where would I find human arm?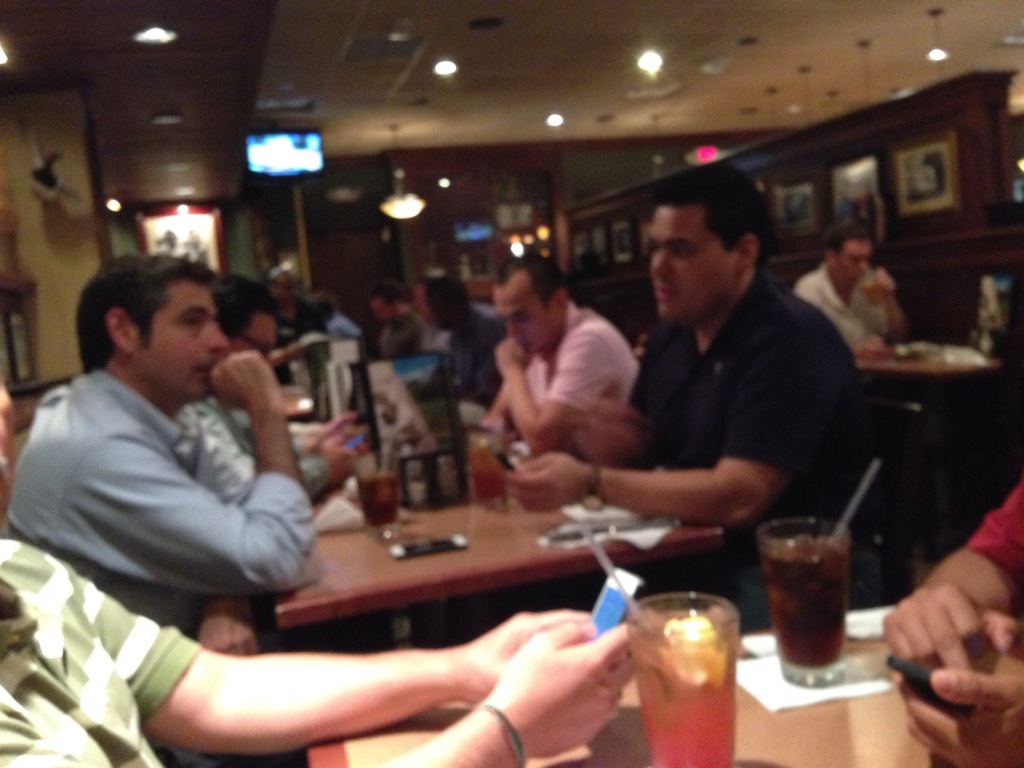
At {"x1": 858, "y1": 267, "x2": 915, "y2": 345}.
